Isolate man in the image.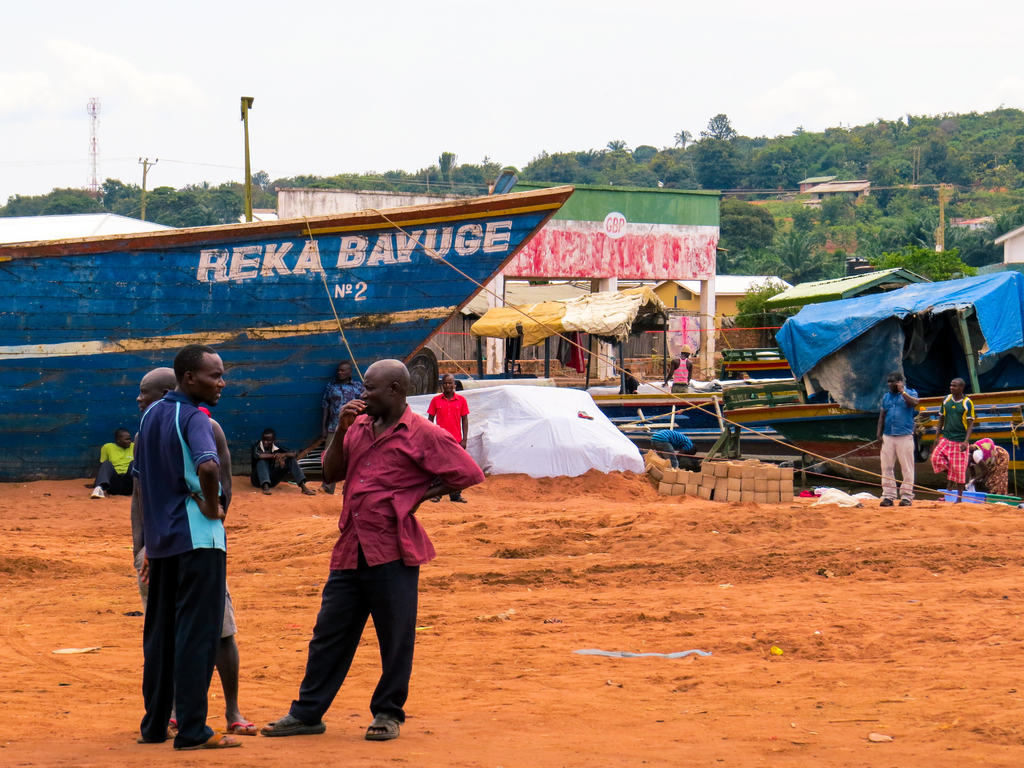
Isolated region: detection(871, 369, 912, 509).
